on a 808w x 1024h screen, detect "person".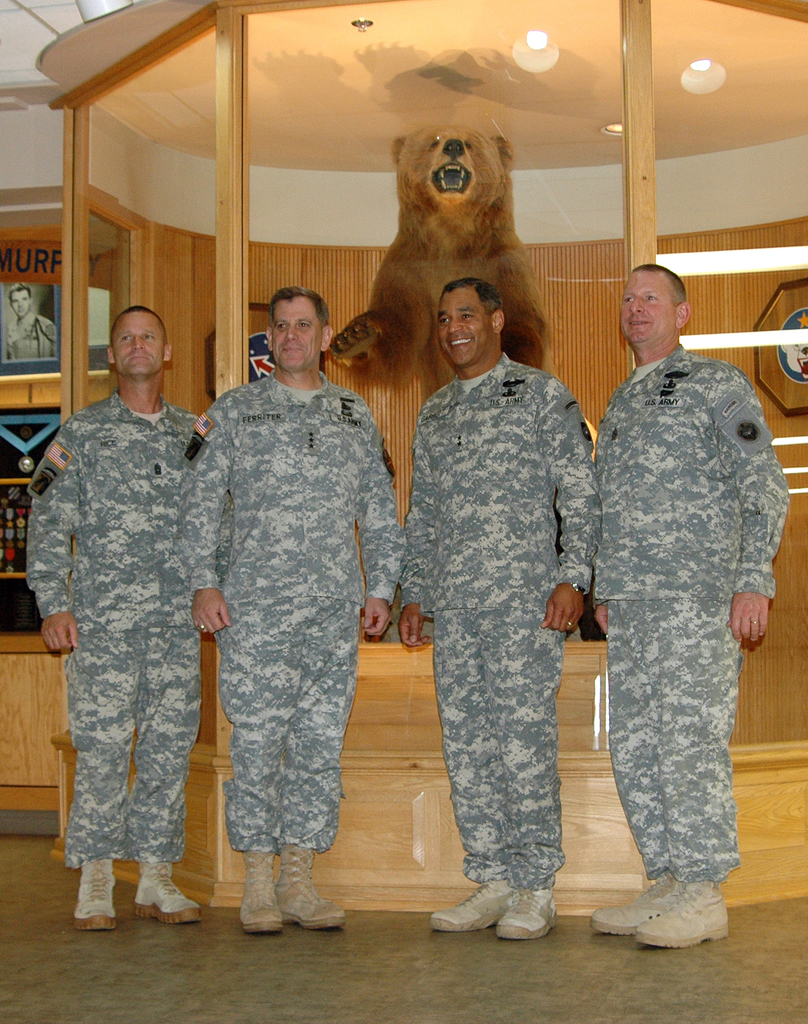
x1=8 y1=274 x2=65 y2=365.
